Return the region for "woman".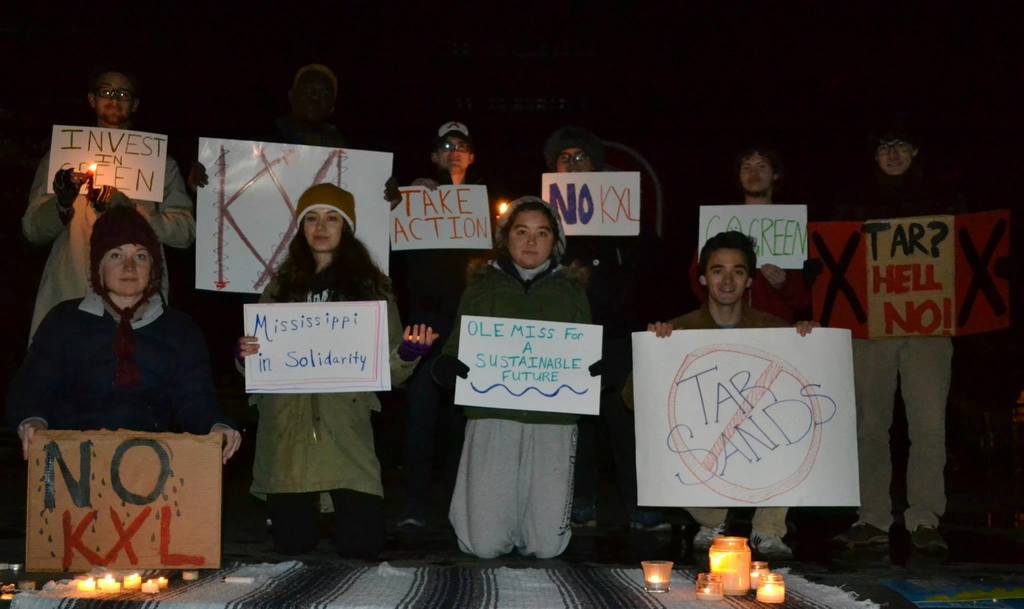
left=236, top=183, right=440, bottom=553.
